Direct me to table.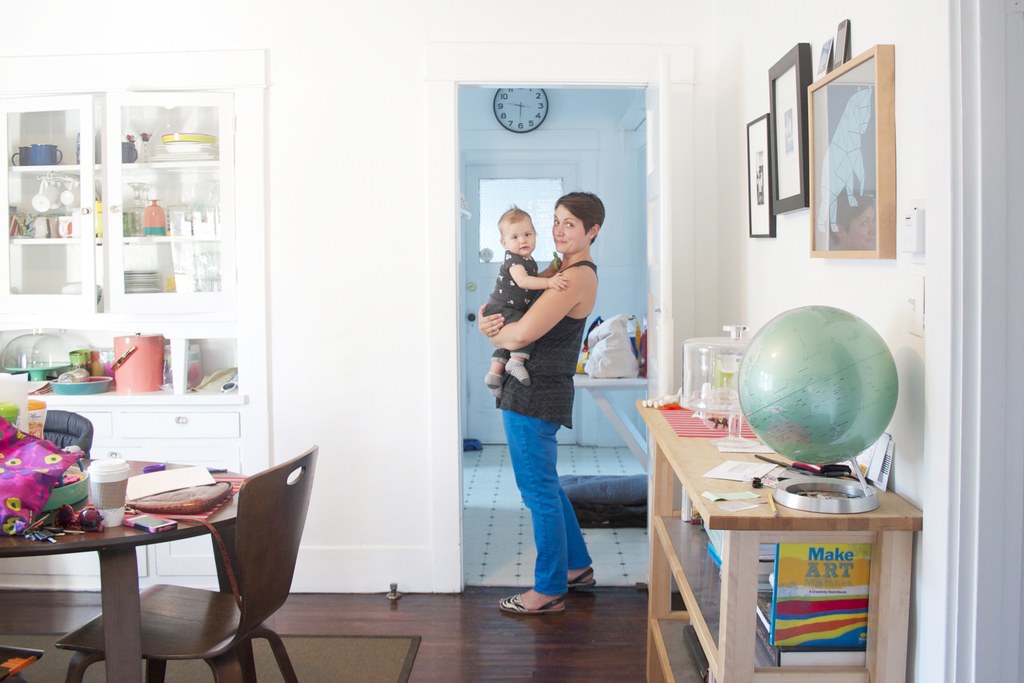
Direction: x1=636, y1=397, x2=930, y2=682.
